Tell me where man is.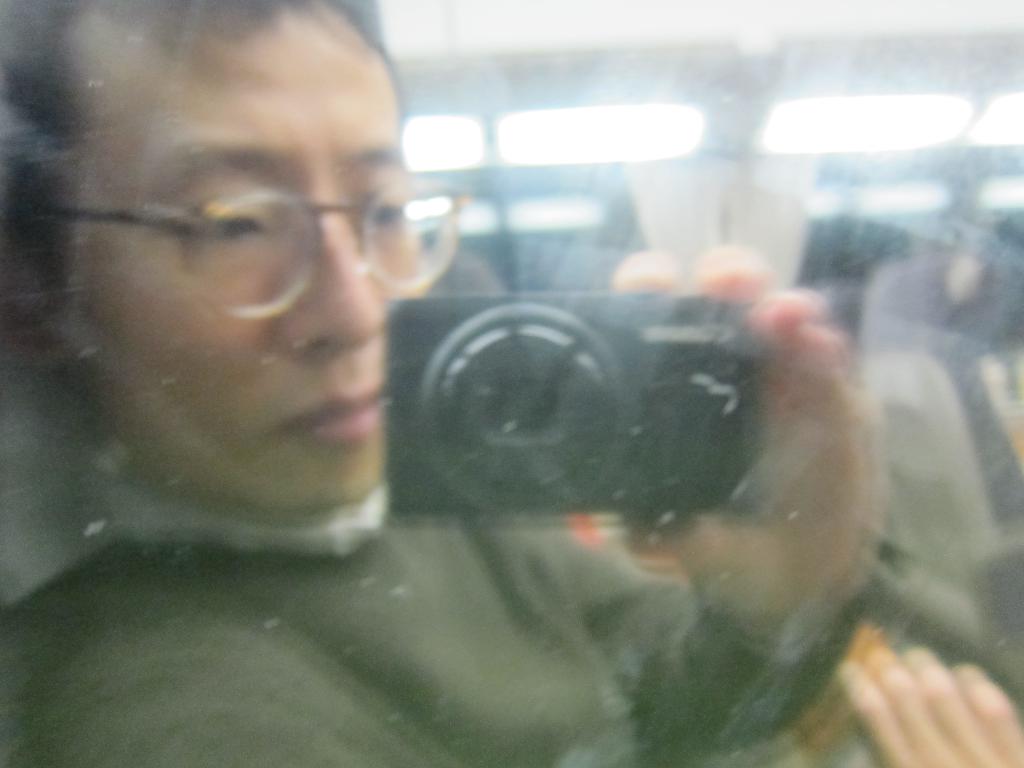
man is at 0:0:1023:767.
